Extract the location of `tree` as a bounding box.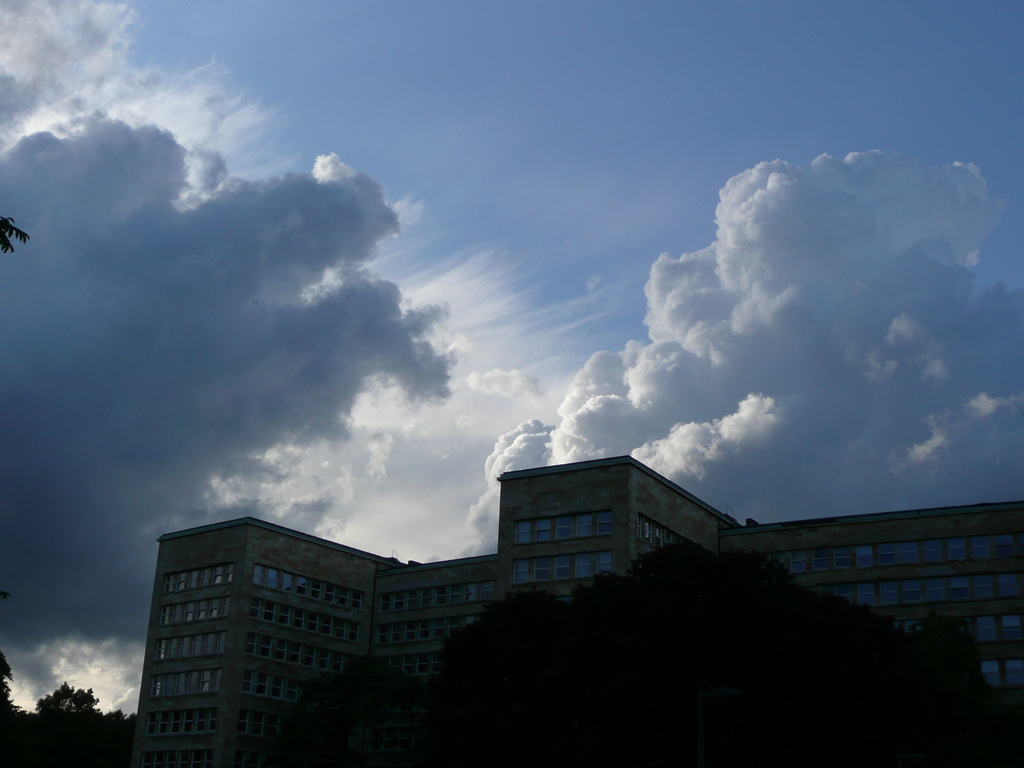
(0, 664, 138, 763).
